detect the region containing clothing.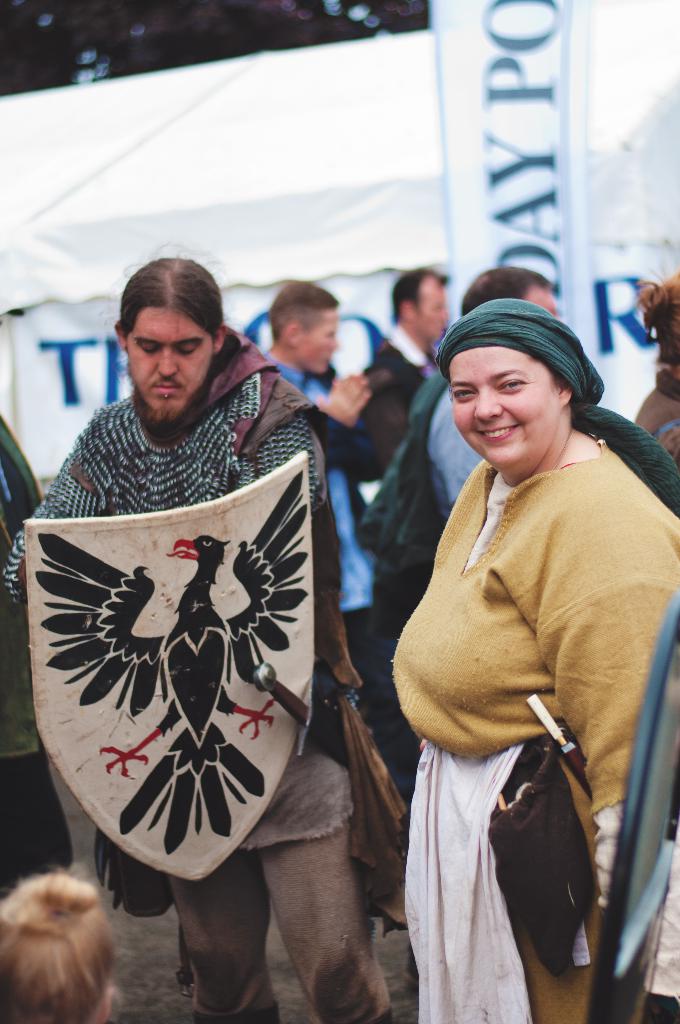
[x1=4, y1=317, x2=354, y2=1009].
